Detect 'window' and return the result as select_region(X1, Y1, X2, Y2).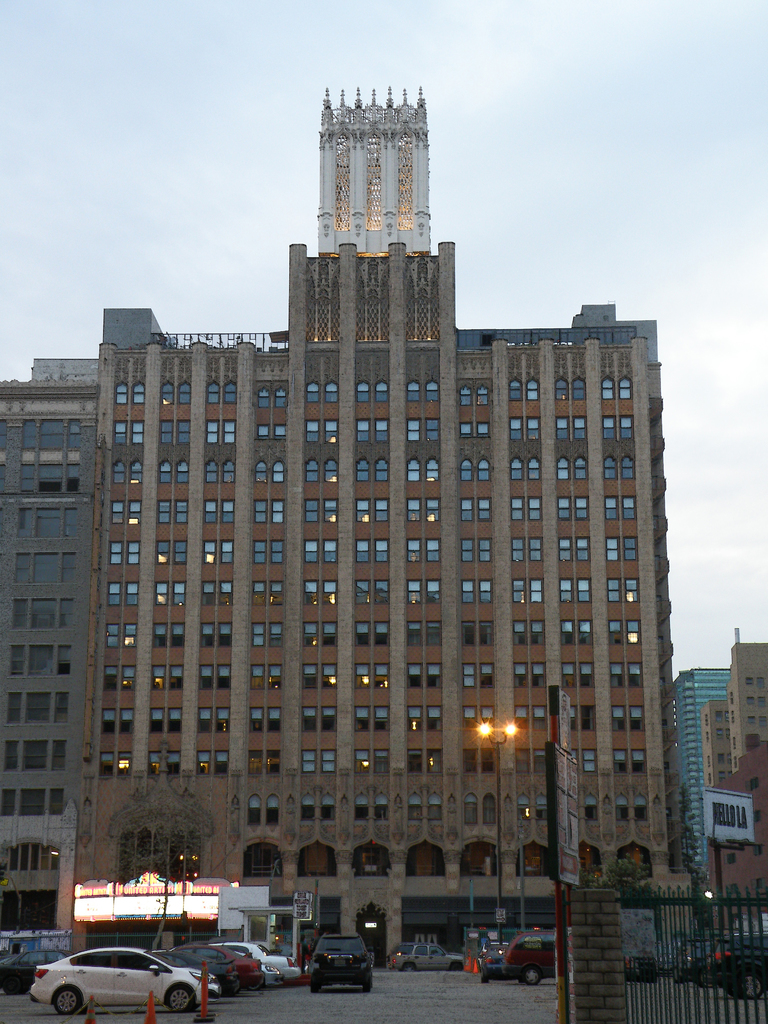
select_region(108, 577, 140, 610).
